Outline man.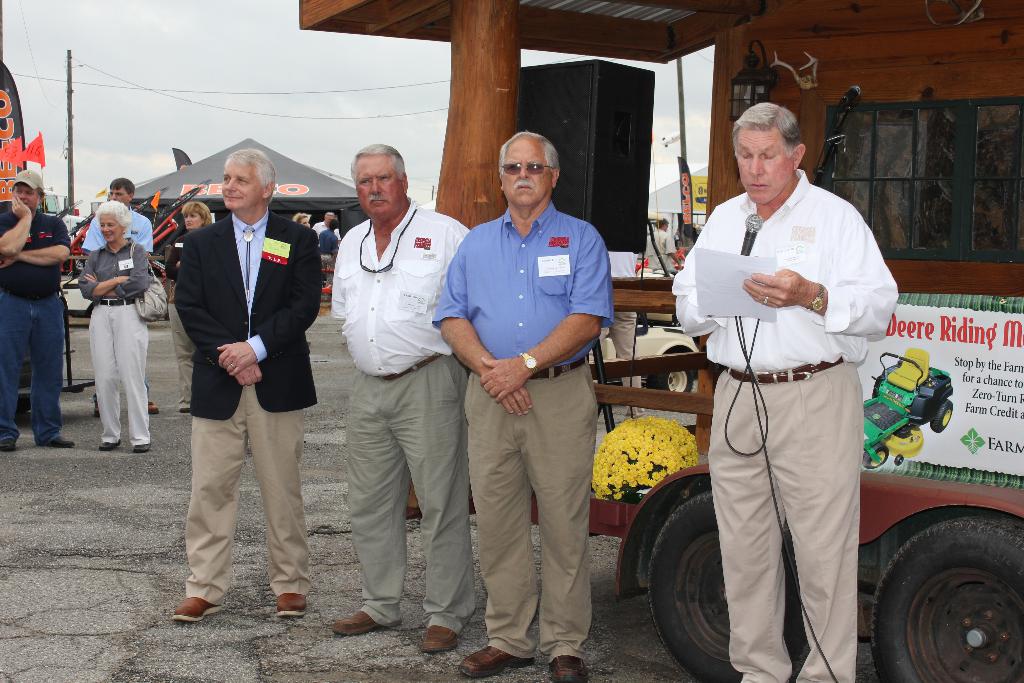
Outline: <box>646,217,680,277</box>.
